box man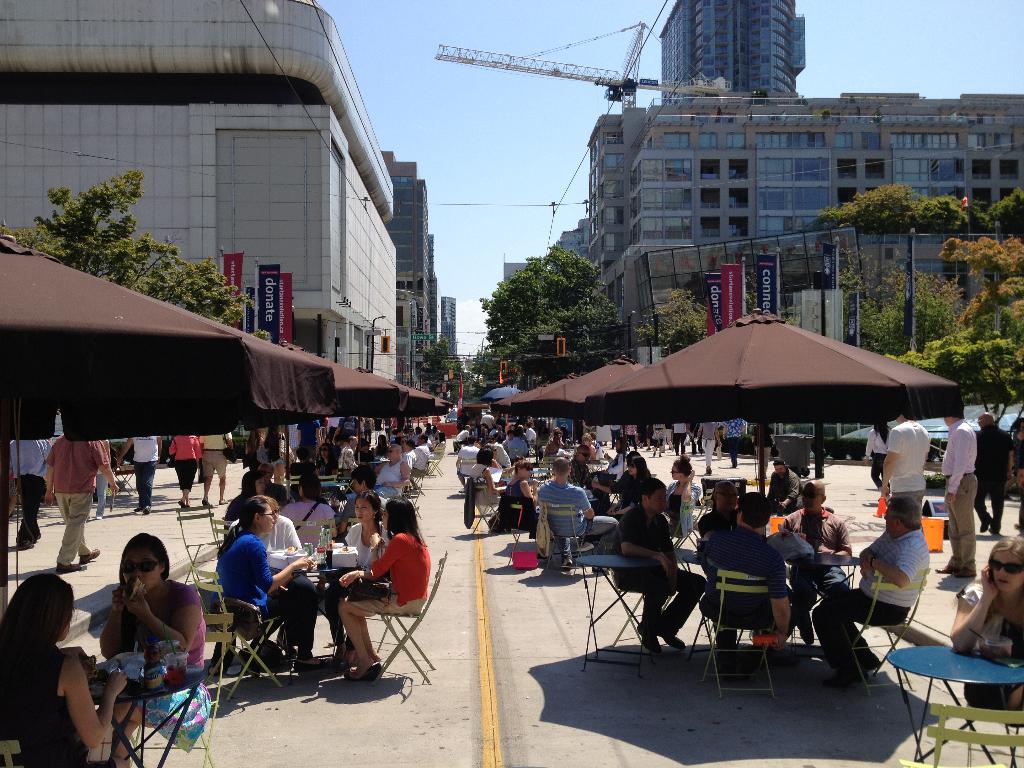
501:429:516:450
